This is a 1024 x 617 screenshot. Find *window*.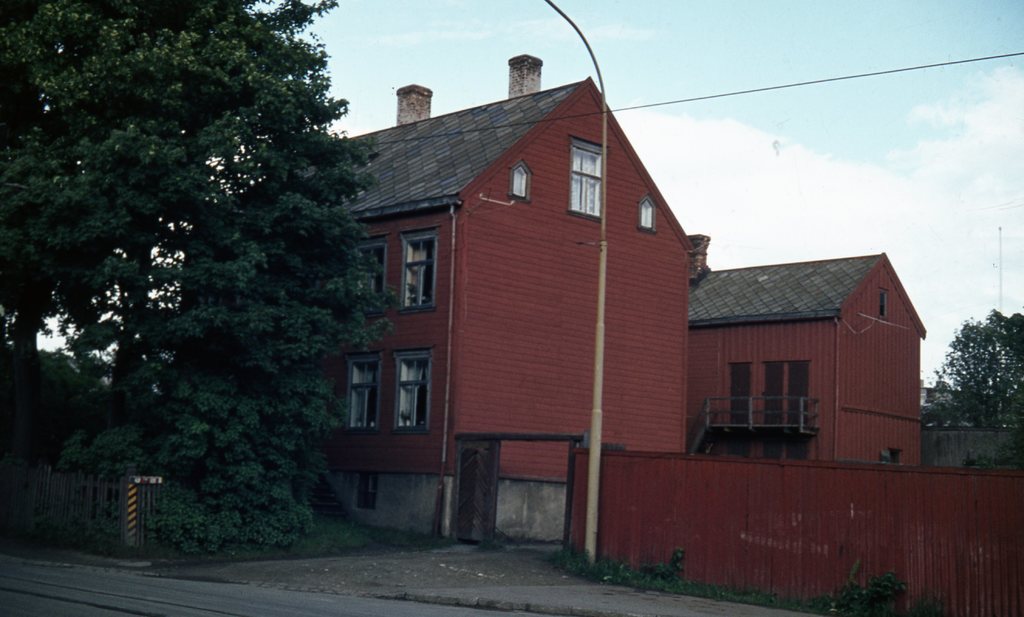
Bounding box: locate(881, 286, 894, 319).
